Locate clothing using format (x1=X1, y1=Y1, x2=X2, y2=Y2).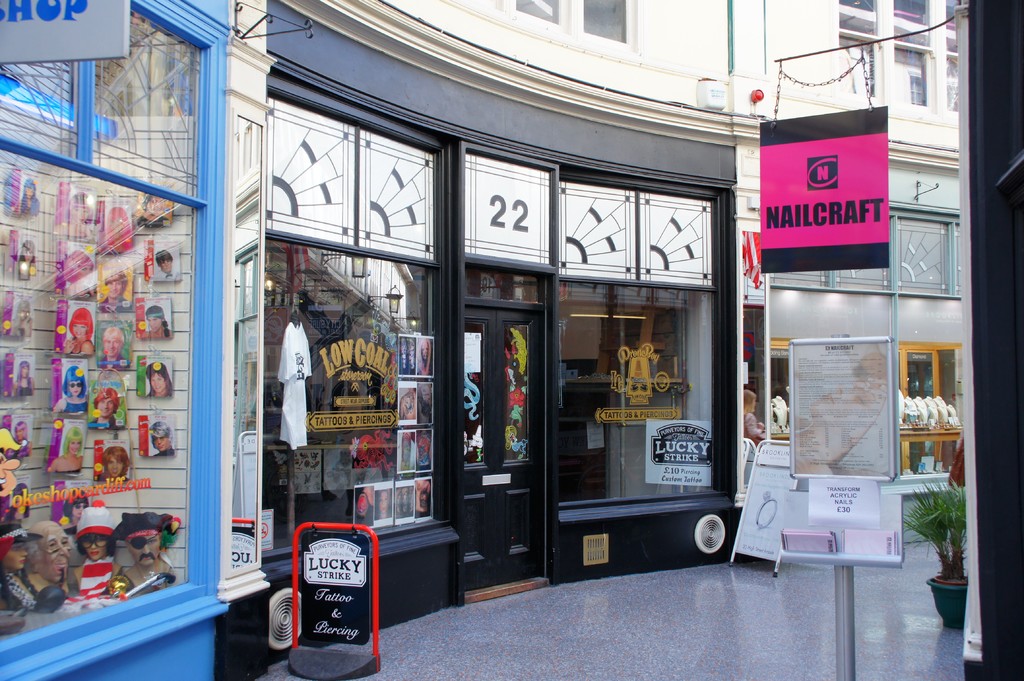
(x1=62, y1=555, x2=114, y2=604).
